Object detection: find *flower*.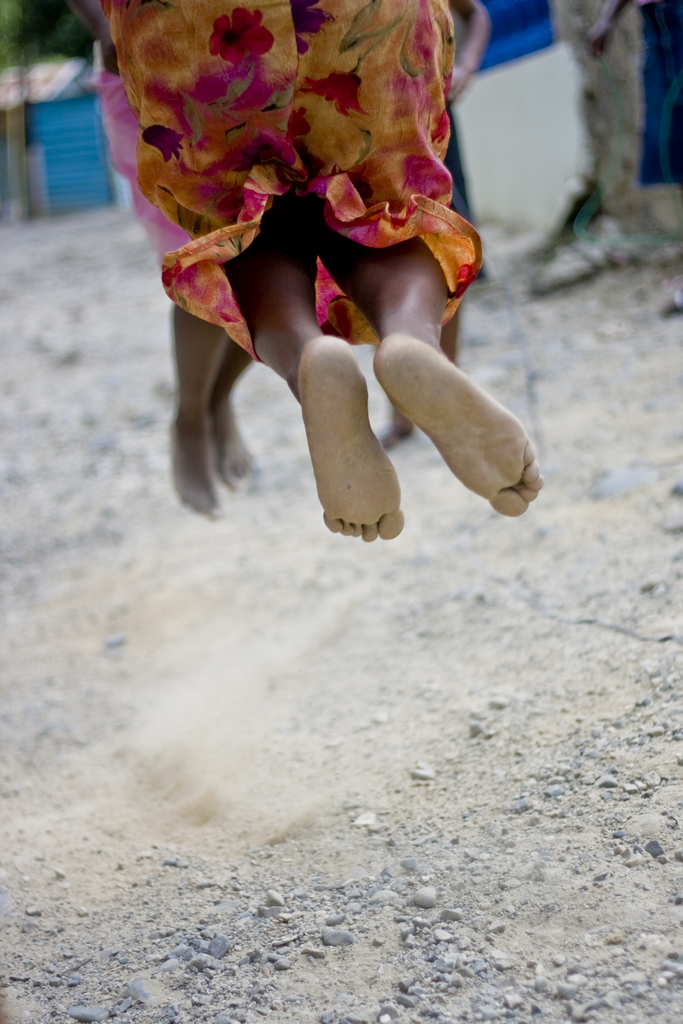
<box>301,70,368,118</box>.
